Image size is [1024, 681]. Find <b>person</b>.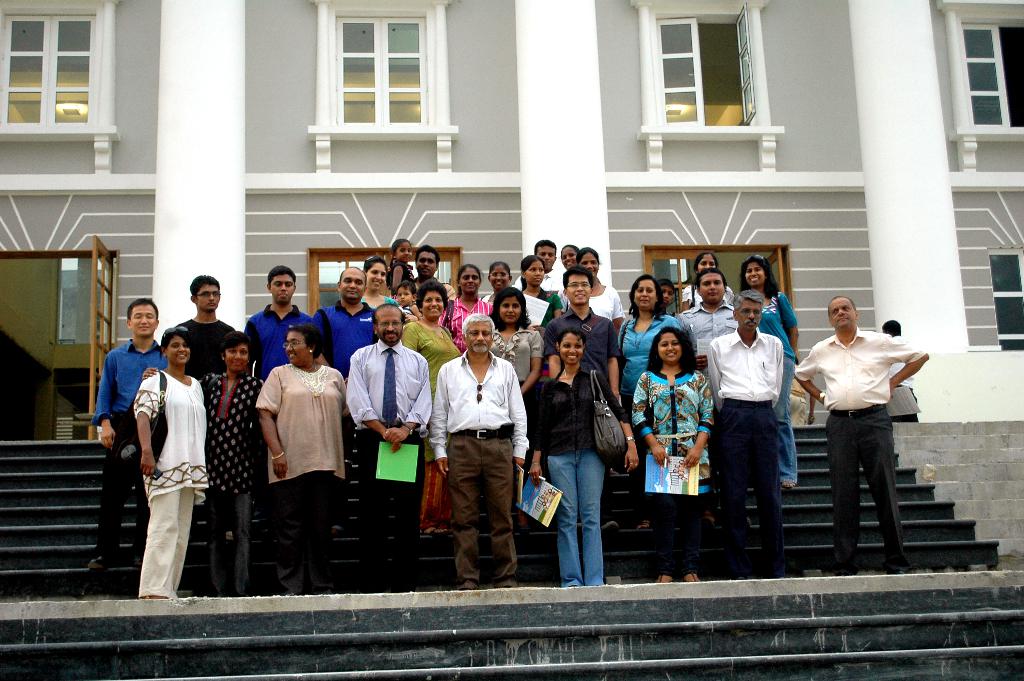
(534, 236, 554, 272).
